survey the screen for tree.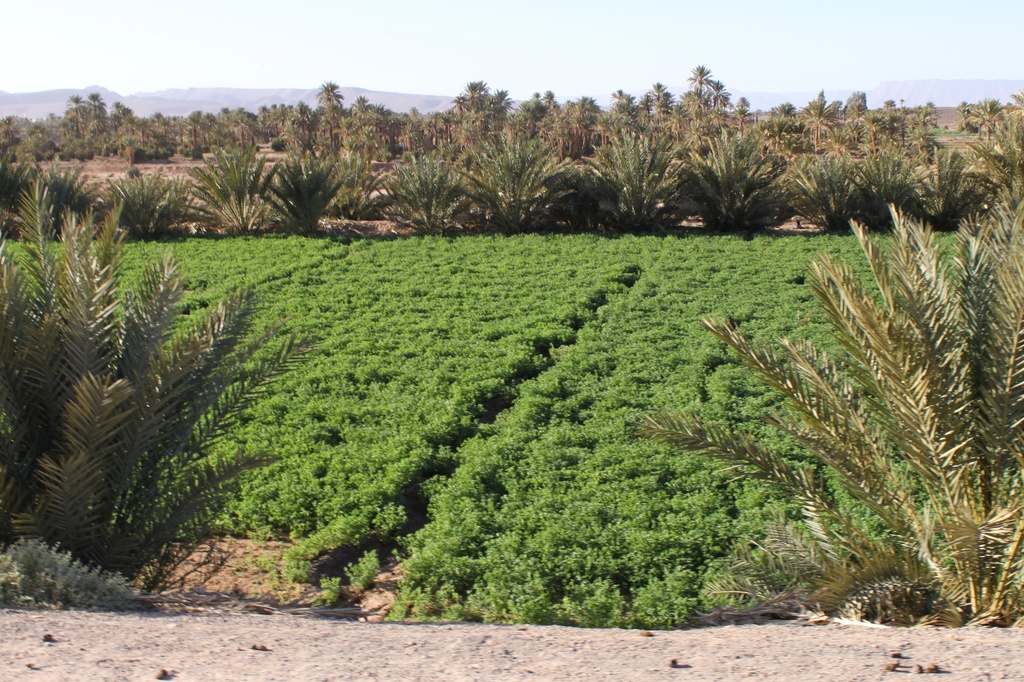
Survey found: box=[622, 186, 1022, 622].
